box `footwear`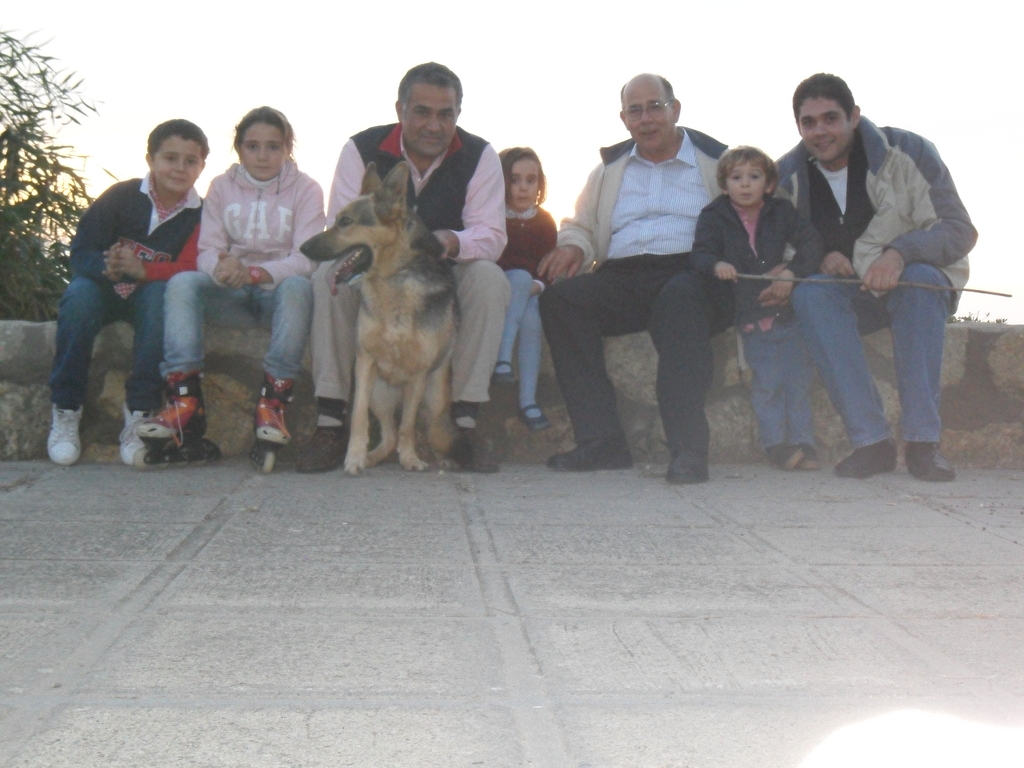
l=906, t=437, r=952, b=490
